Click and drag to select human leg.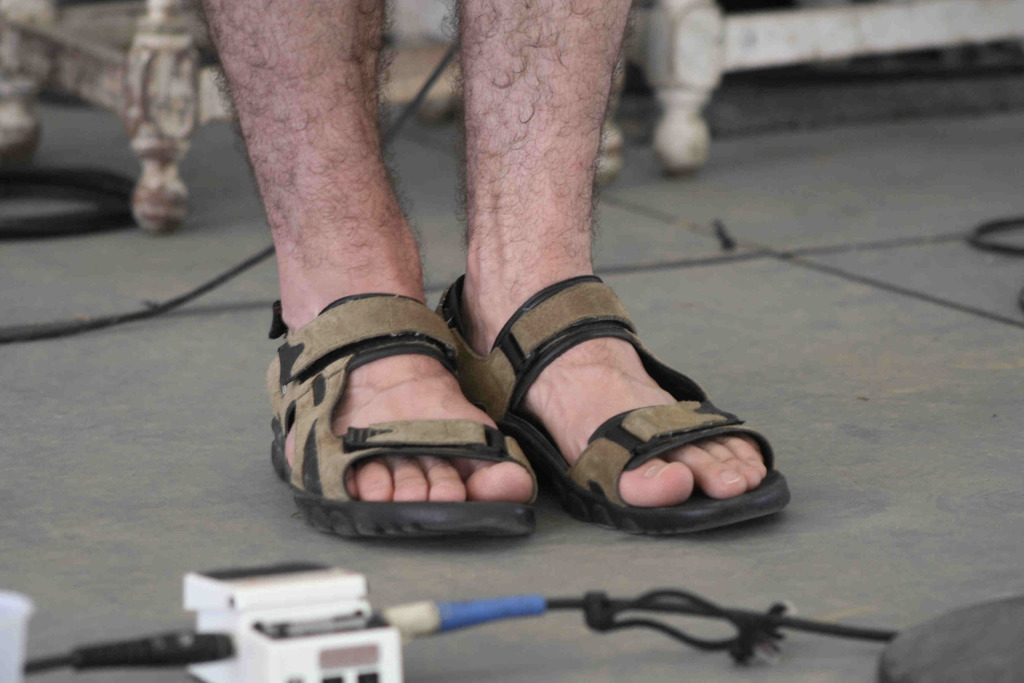
Selection: crop(193, 0, 539, 535).
